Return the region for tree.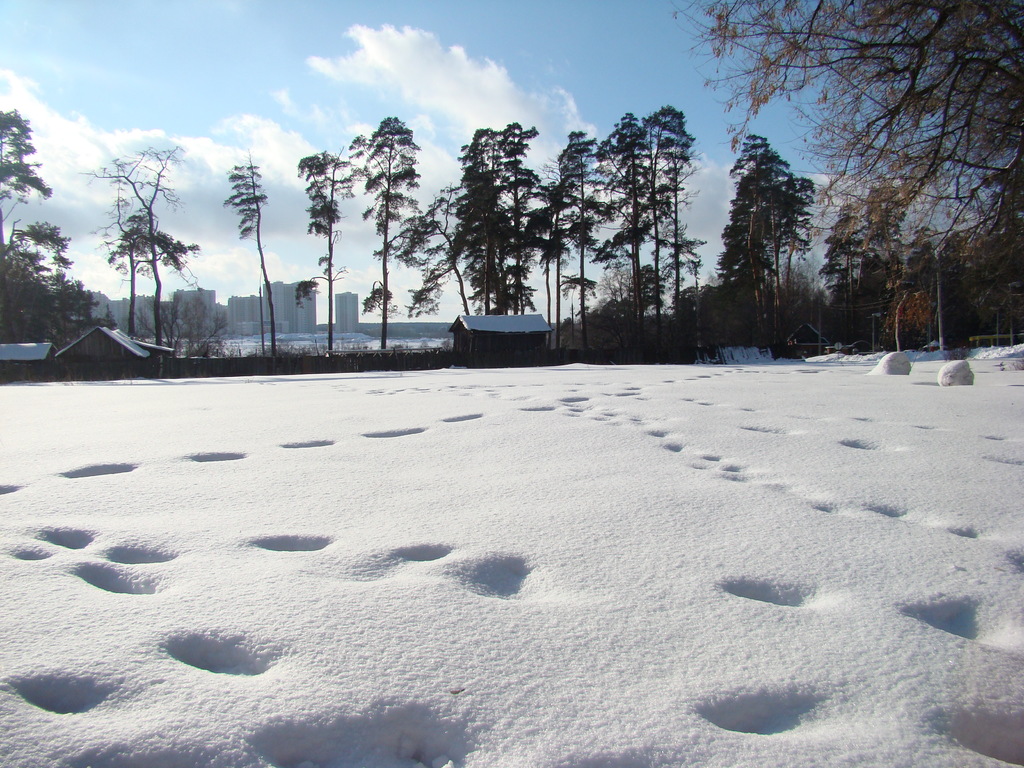
587 119 655 340.
